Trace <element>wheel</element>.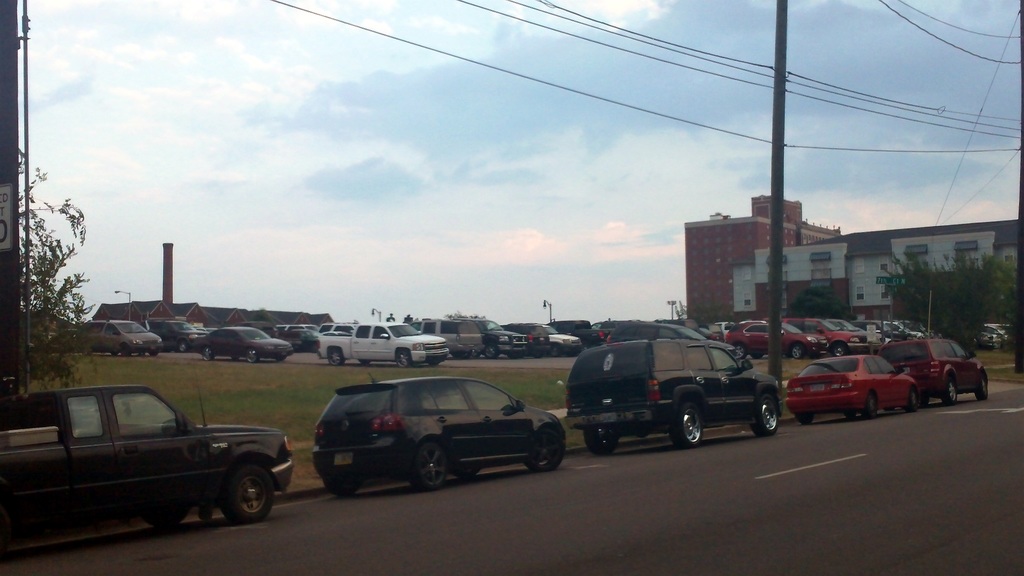
Traced to locate(231, 356, 238, 361).
